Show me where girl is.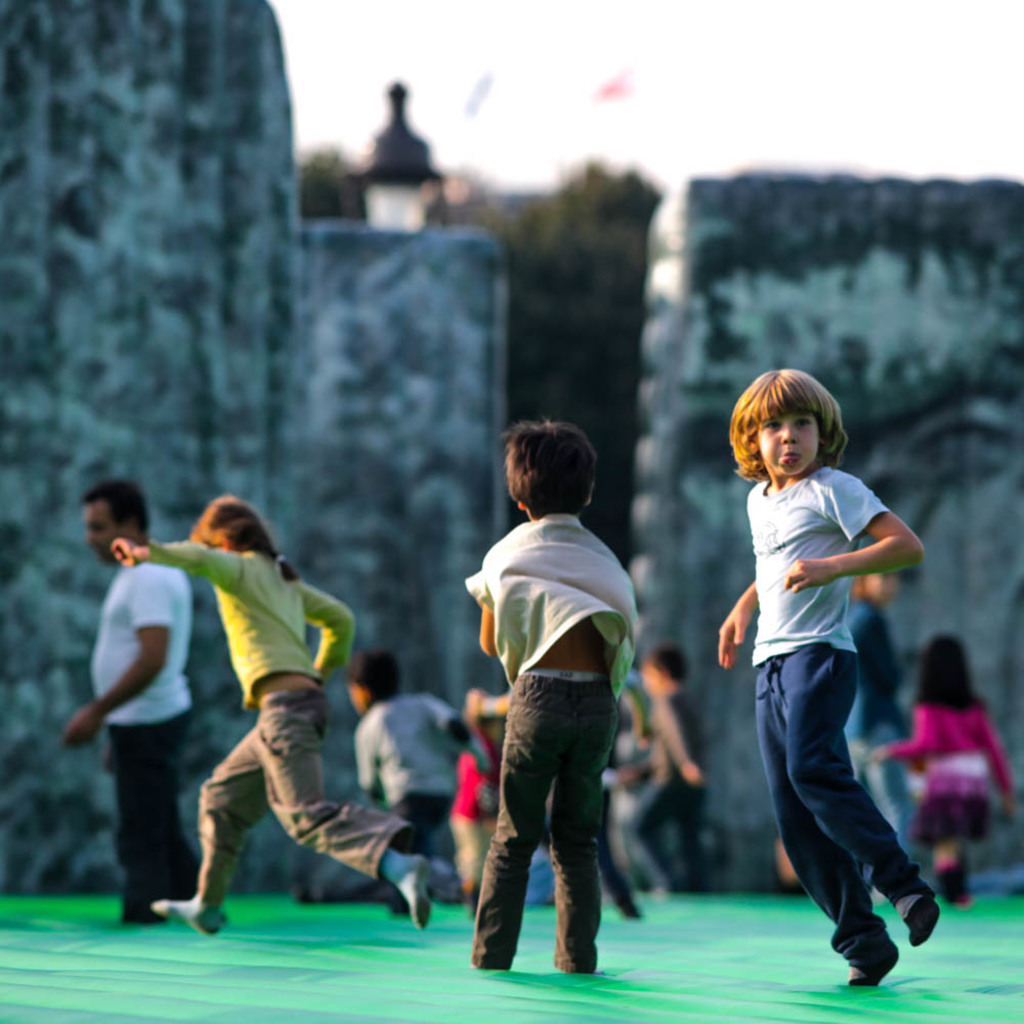
girl is at bbox=(110, 496, 436, 934).
